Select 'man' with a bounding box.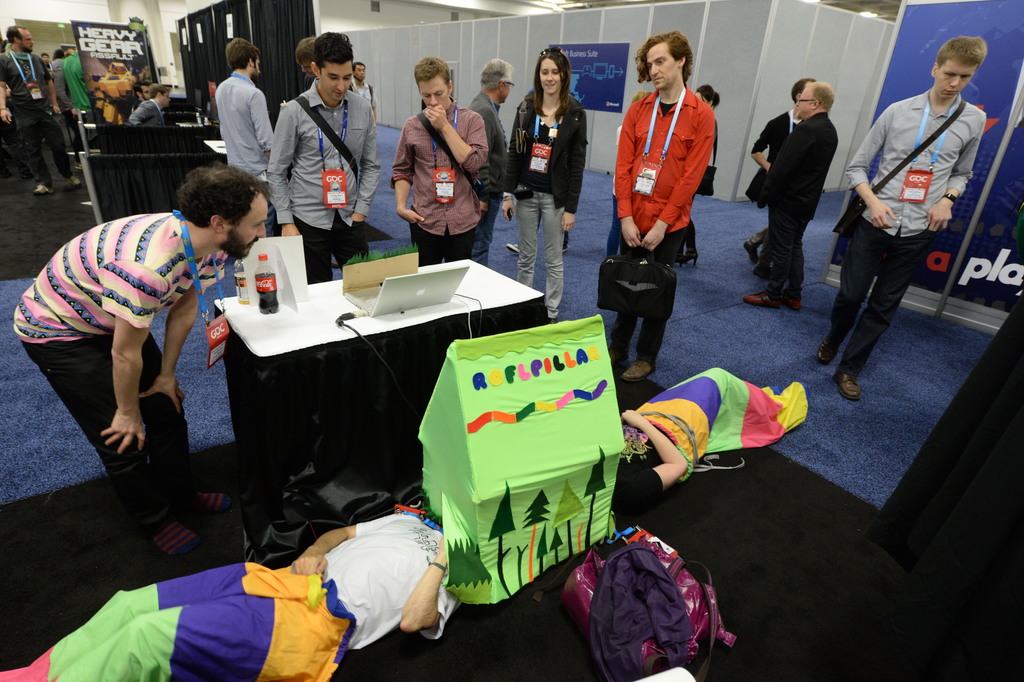
130, 81, 150, 114.
